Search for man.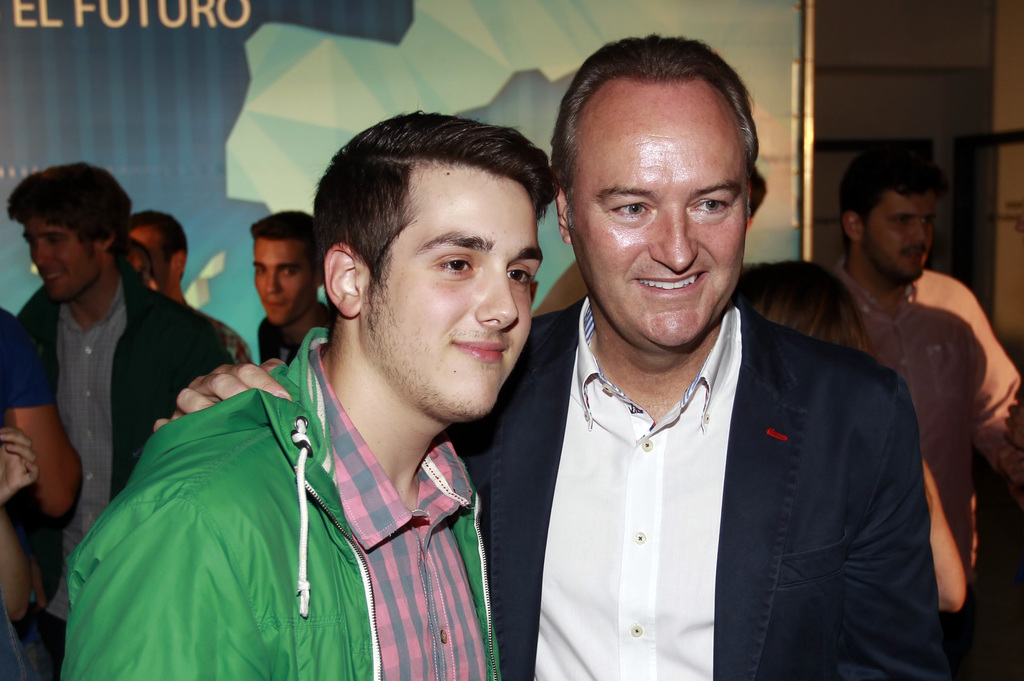
Found at box(831, 146, 1023, 680).
